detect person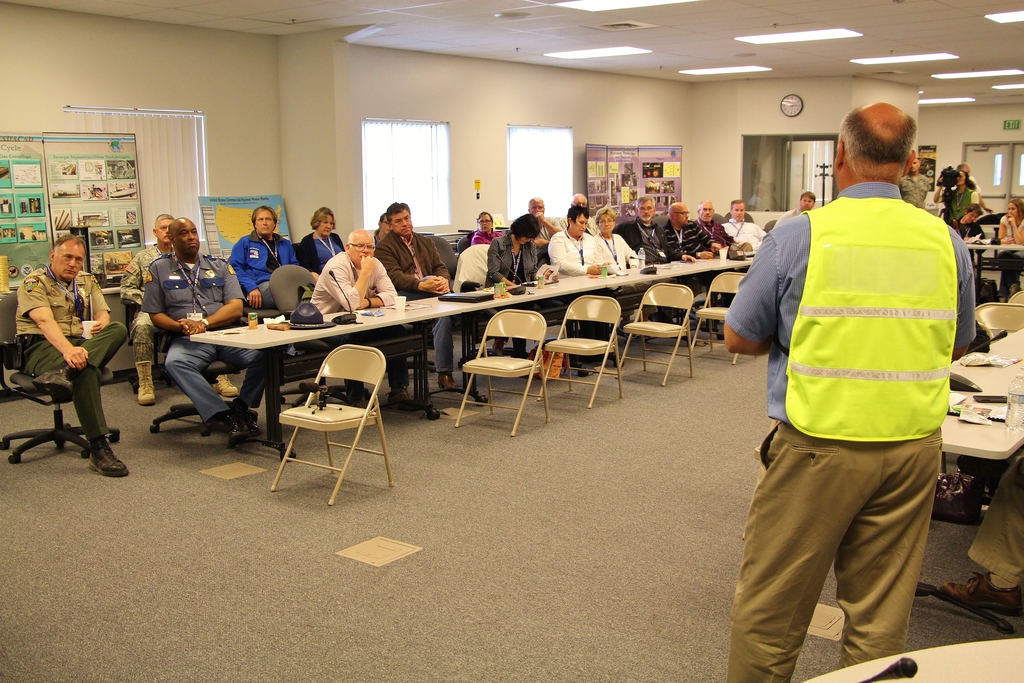
BBox(659, 199, 714, 261)
